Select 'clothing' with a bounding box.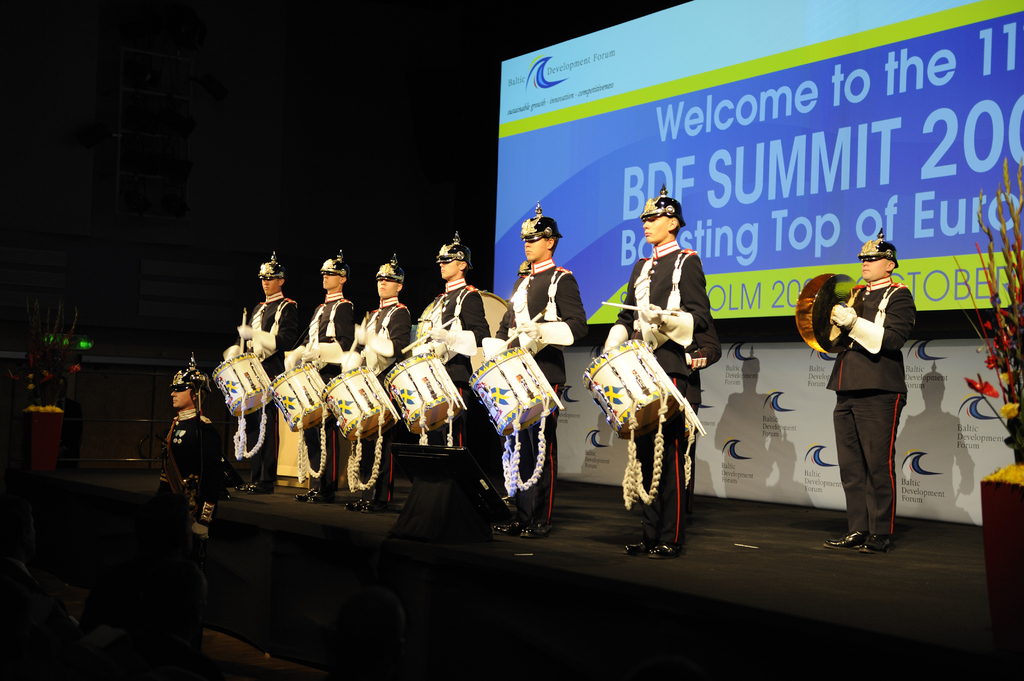
locate(818, 236, 929, 535).
